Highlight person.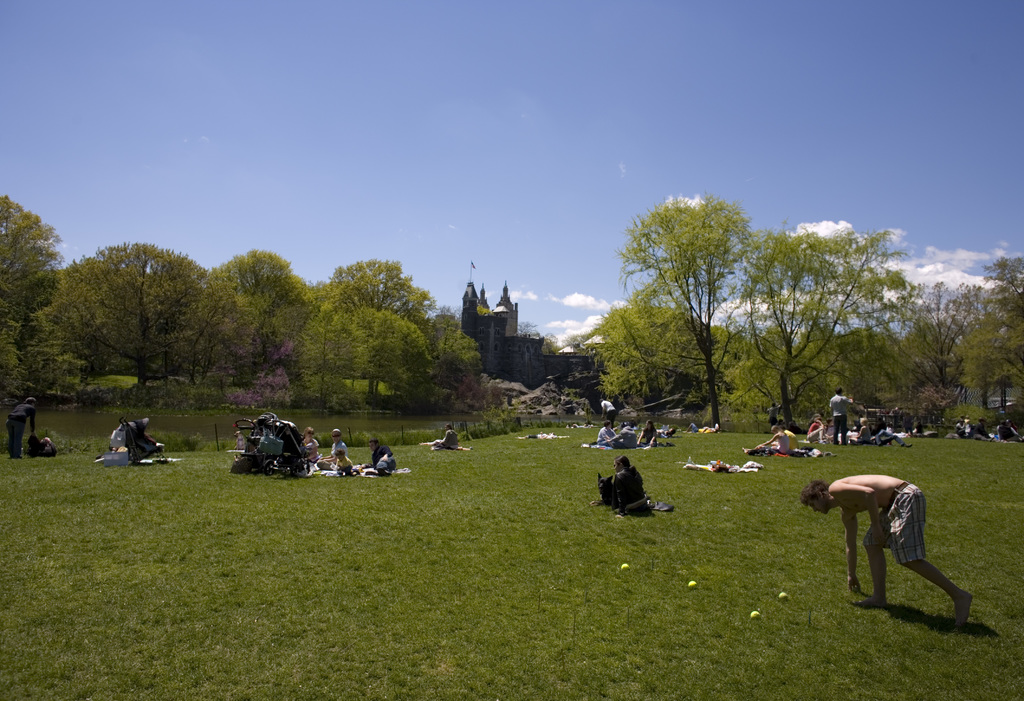
Highlighted region: [x1=360, y1=438, x2=402, y2=476].
